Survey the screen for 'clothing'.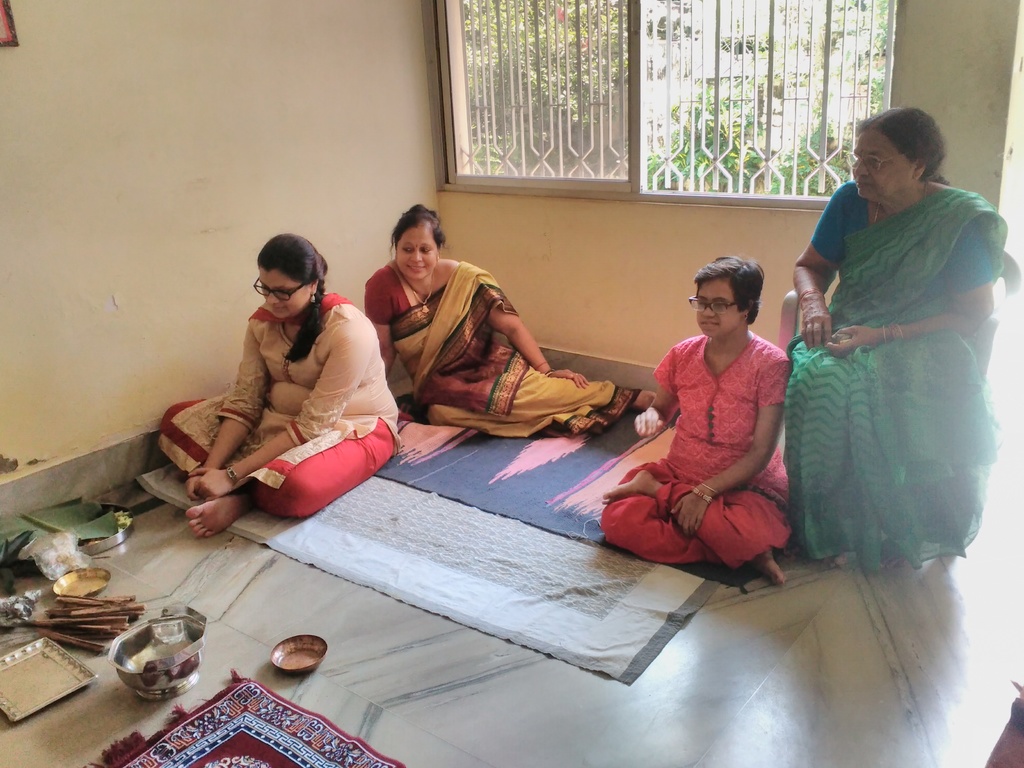
Survey found: Rect(788, 156, 991, 571).
